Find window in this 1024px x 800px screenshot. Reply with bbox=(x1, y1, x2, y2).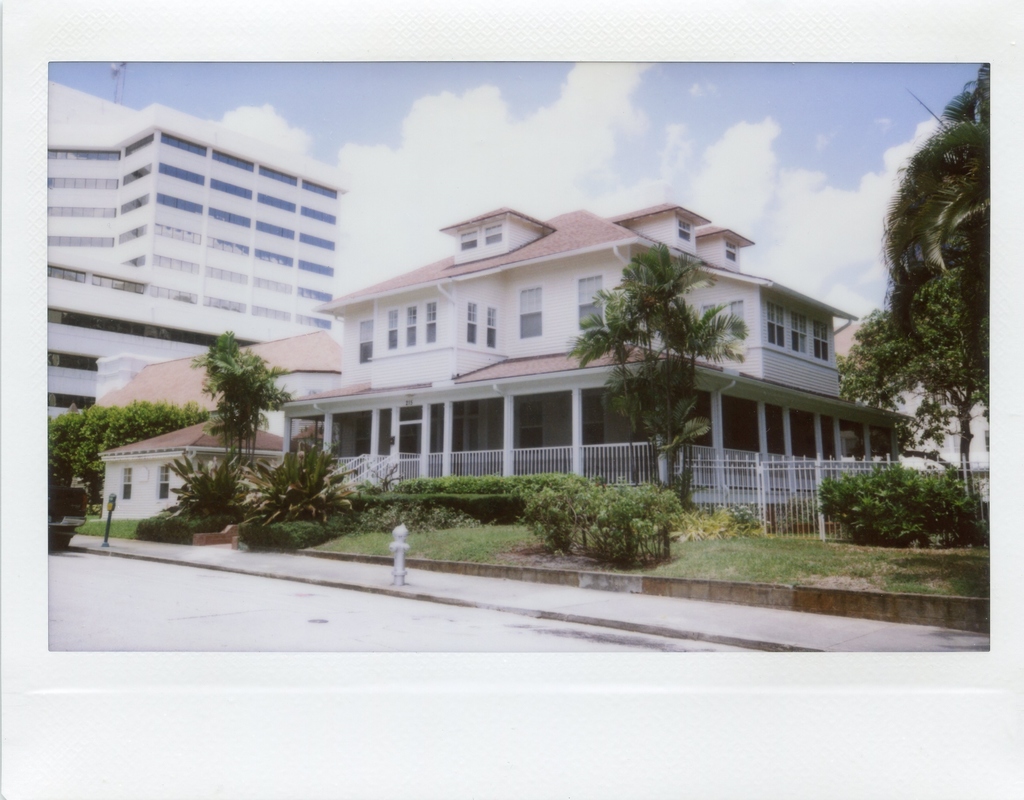
bbox=(576, 277, 601, 329).
